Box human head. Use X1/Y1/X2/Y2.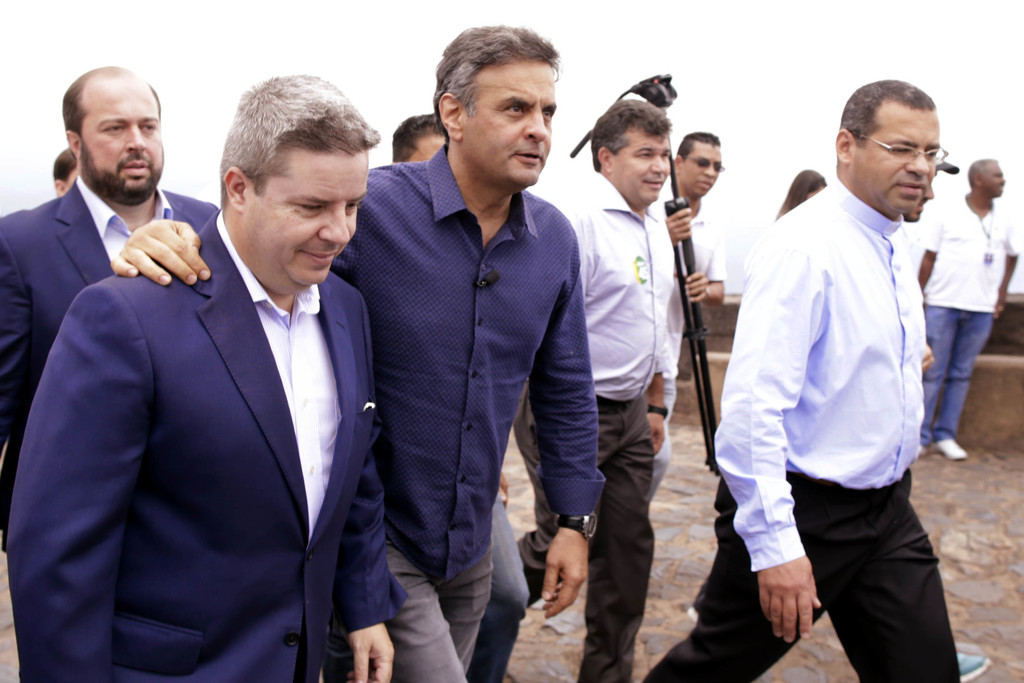
59/63/165/207.
